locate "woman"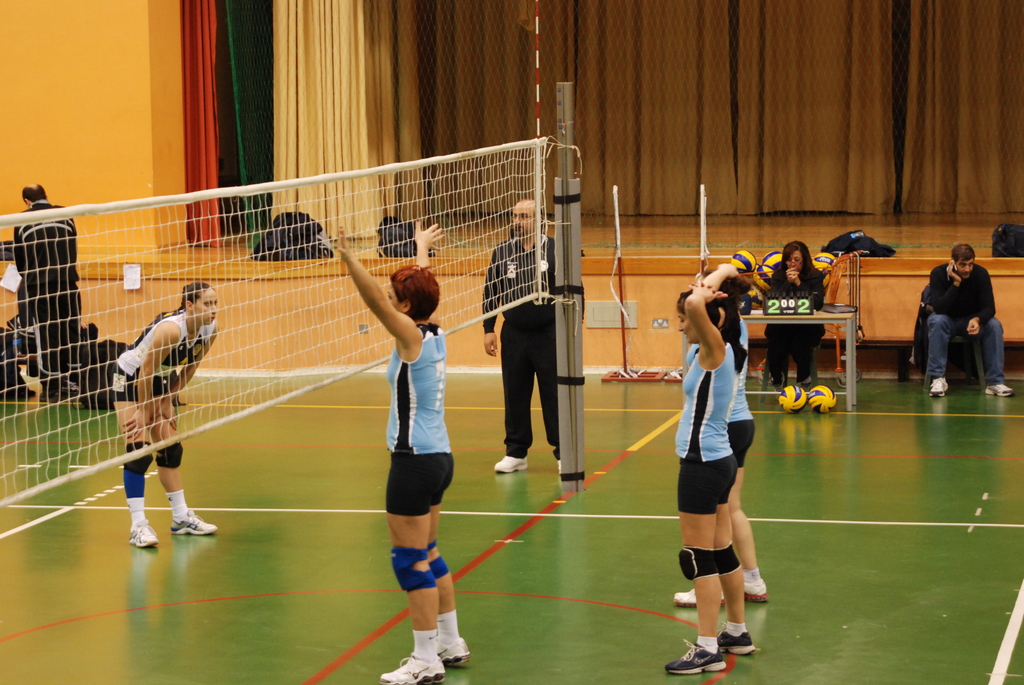
bbox(662, 285, 762, 675)
